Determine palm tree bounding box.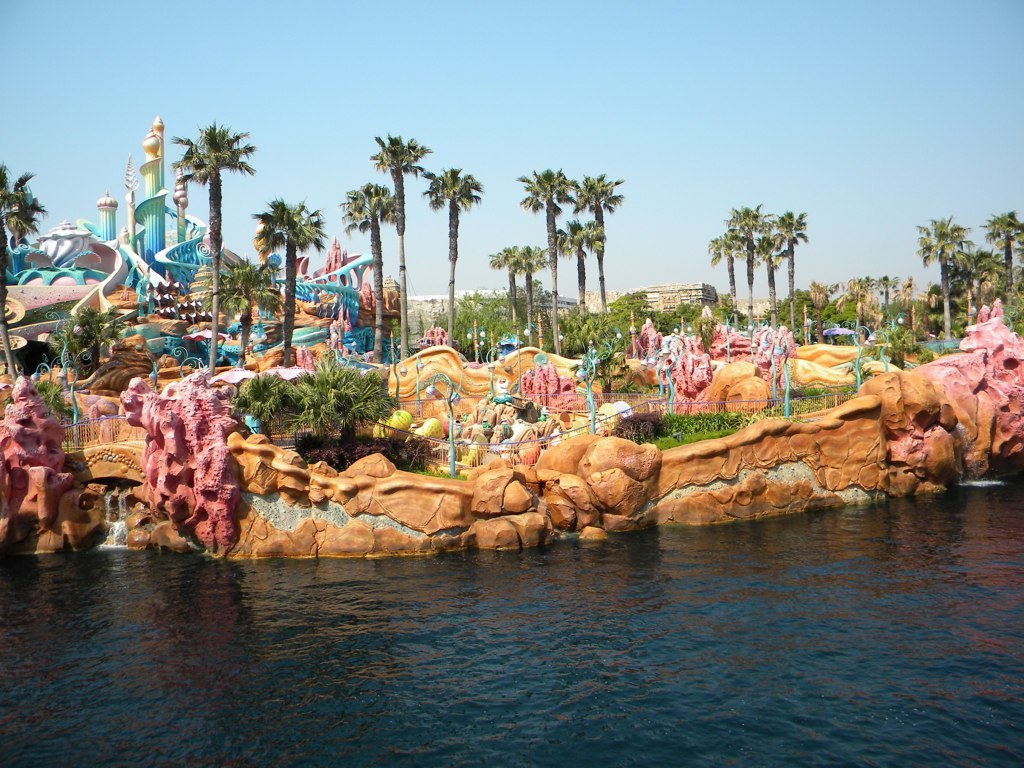
Determined: box(0, 159, 49, 385).
